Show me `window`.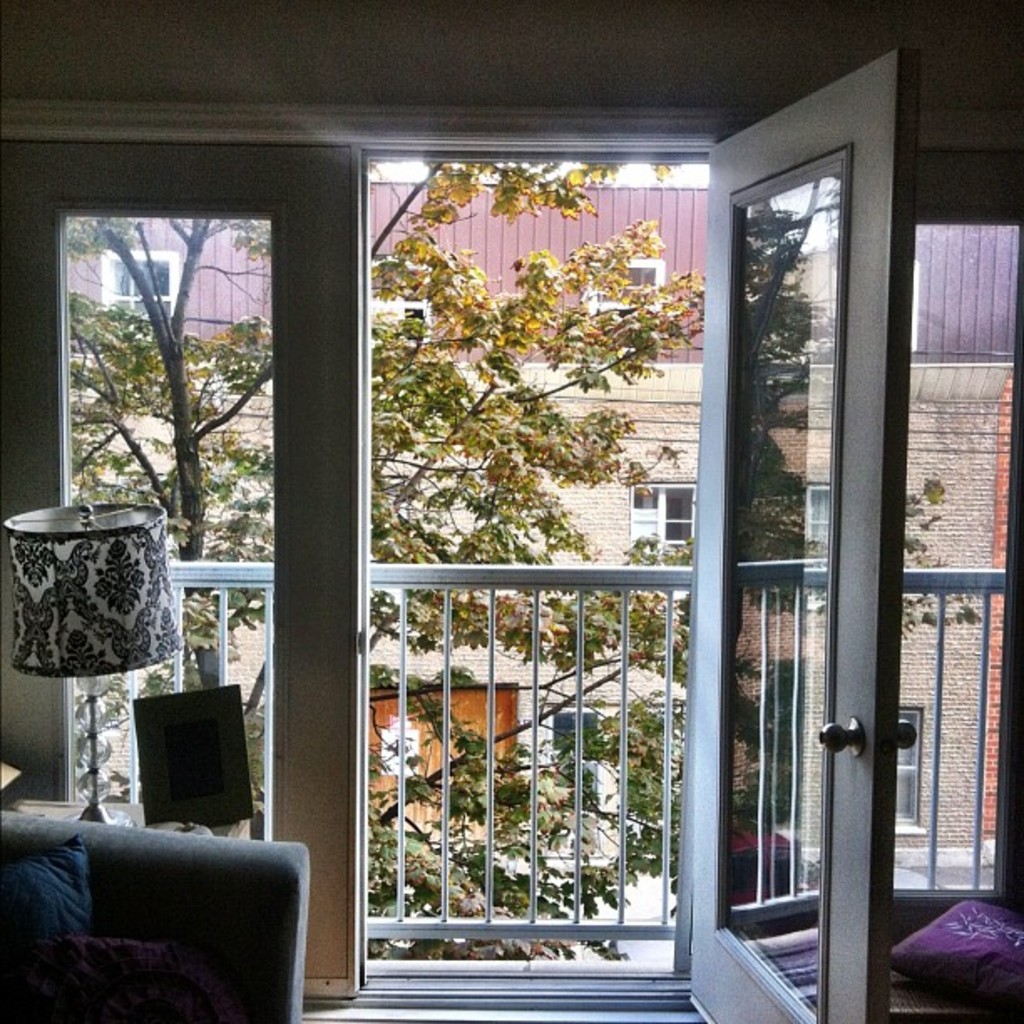
`window` is here: l=897, t=711, r=922, b=827.
